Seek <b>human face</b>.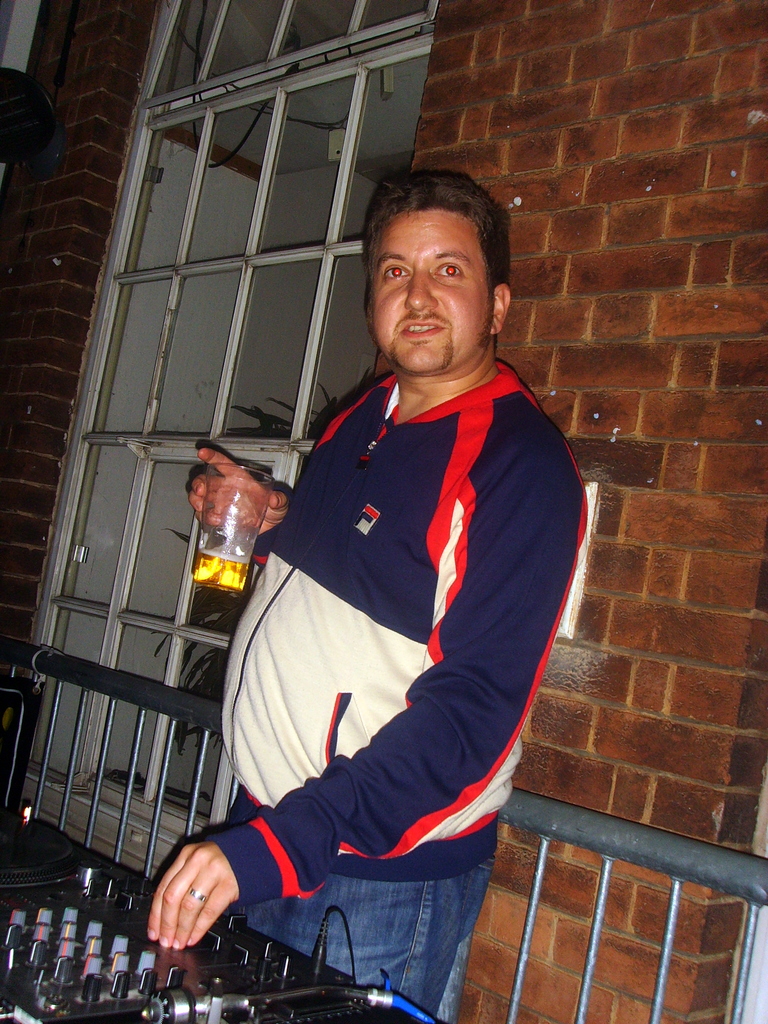
select_region(365, 209, 492, 375).
